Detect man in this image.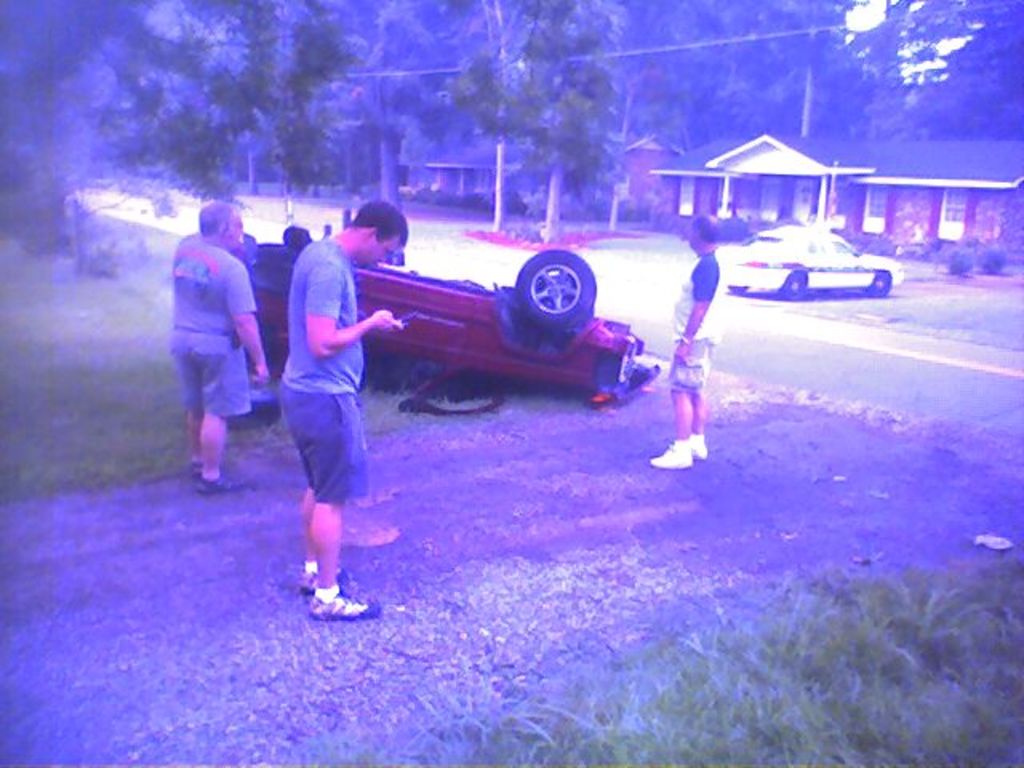
Detection: 160 200 272 501.
